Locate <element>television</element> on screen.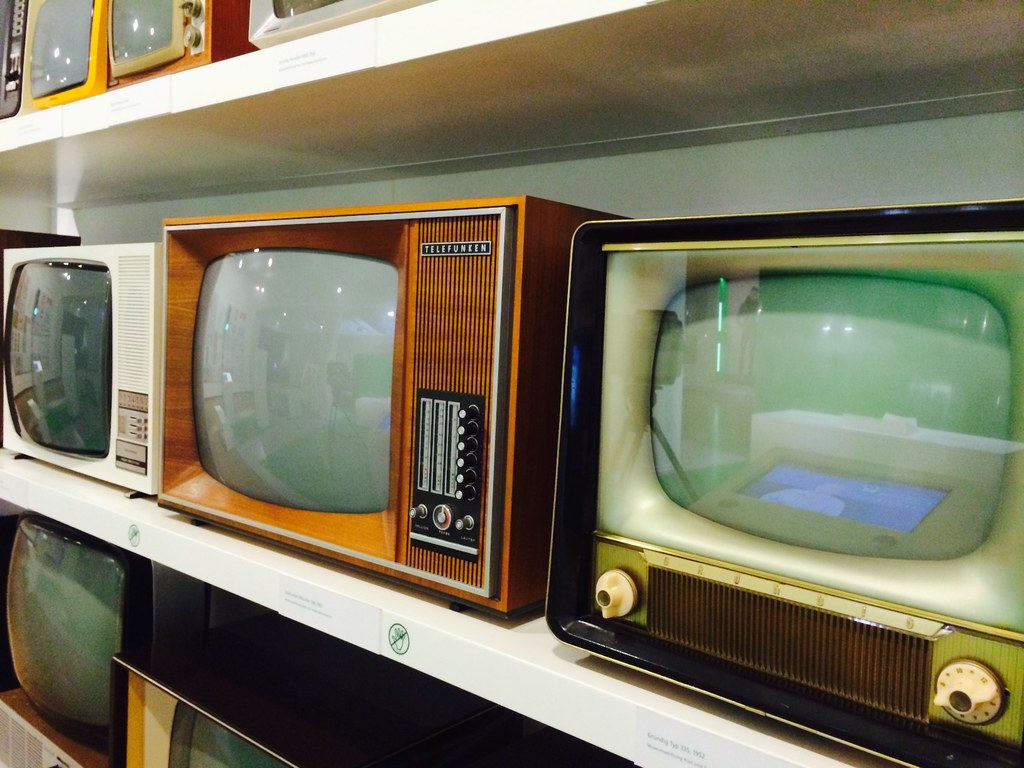
On screen at box=[541, 195, 1023, 767].
